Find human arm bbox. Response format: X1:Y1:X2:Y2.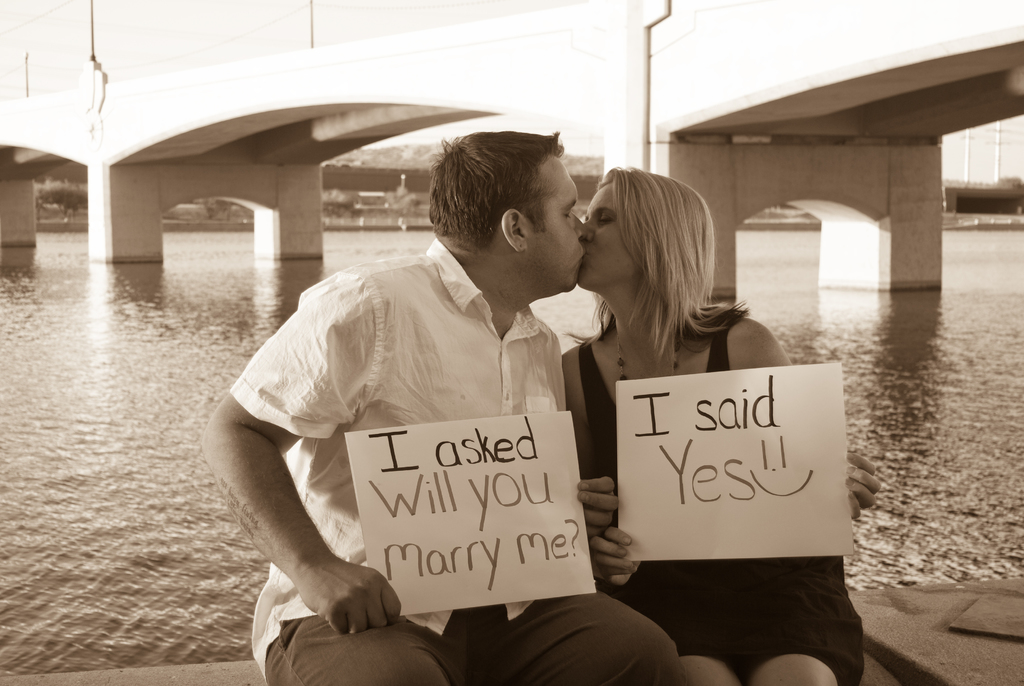
553:347:646:585.
